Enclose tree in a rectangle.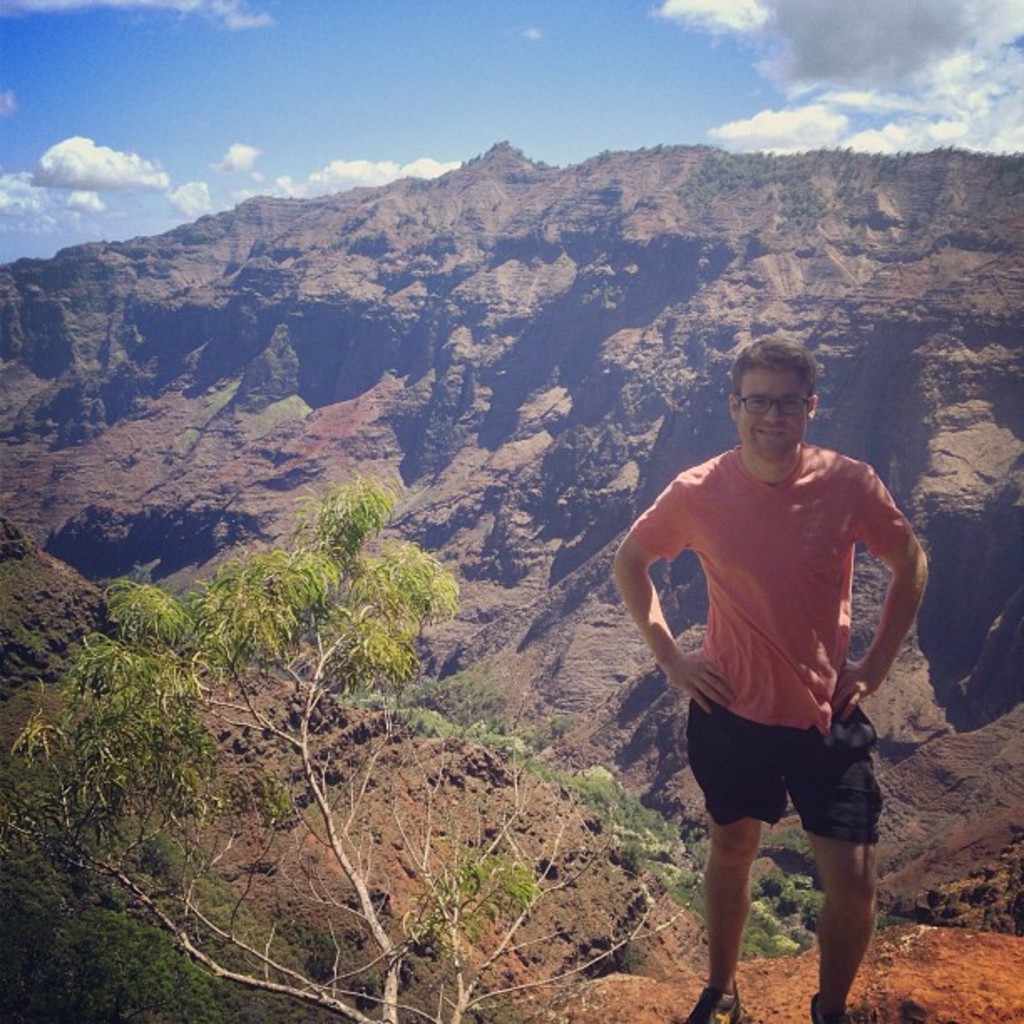
(x1=0, y1=465, x2=696, y2=1021).
